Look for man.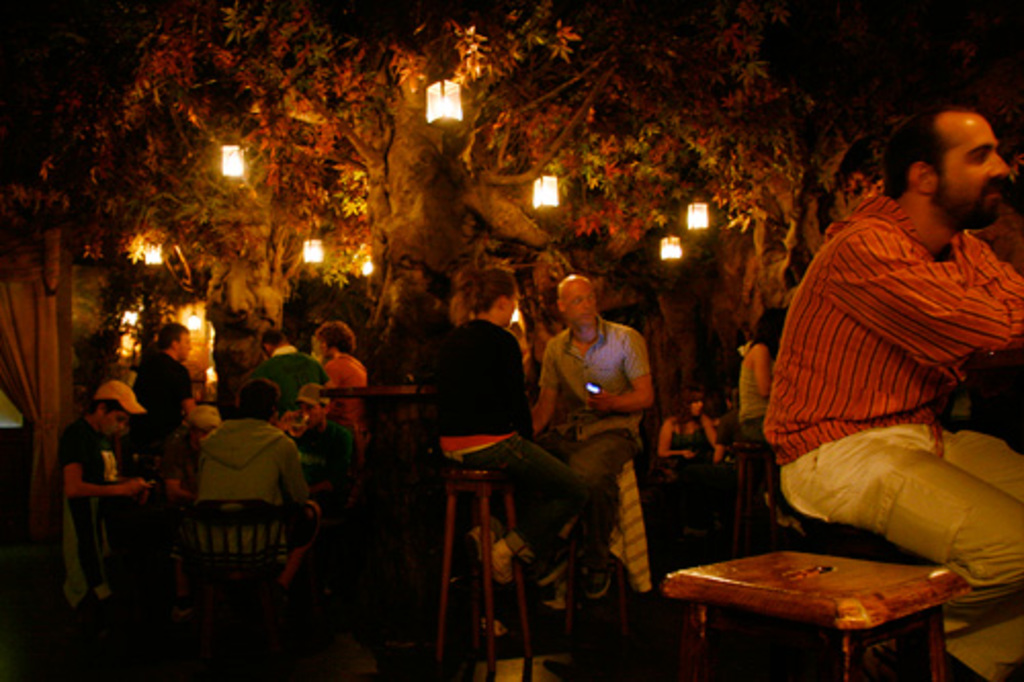
Found: box=[764, 96, 1014, 596].
